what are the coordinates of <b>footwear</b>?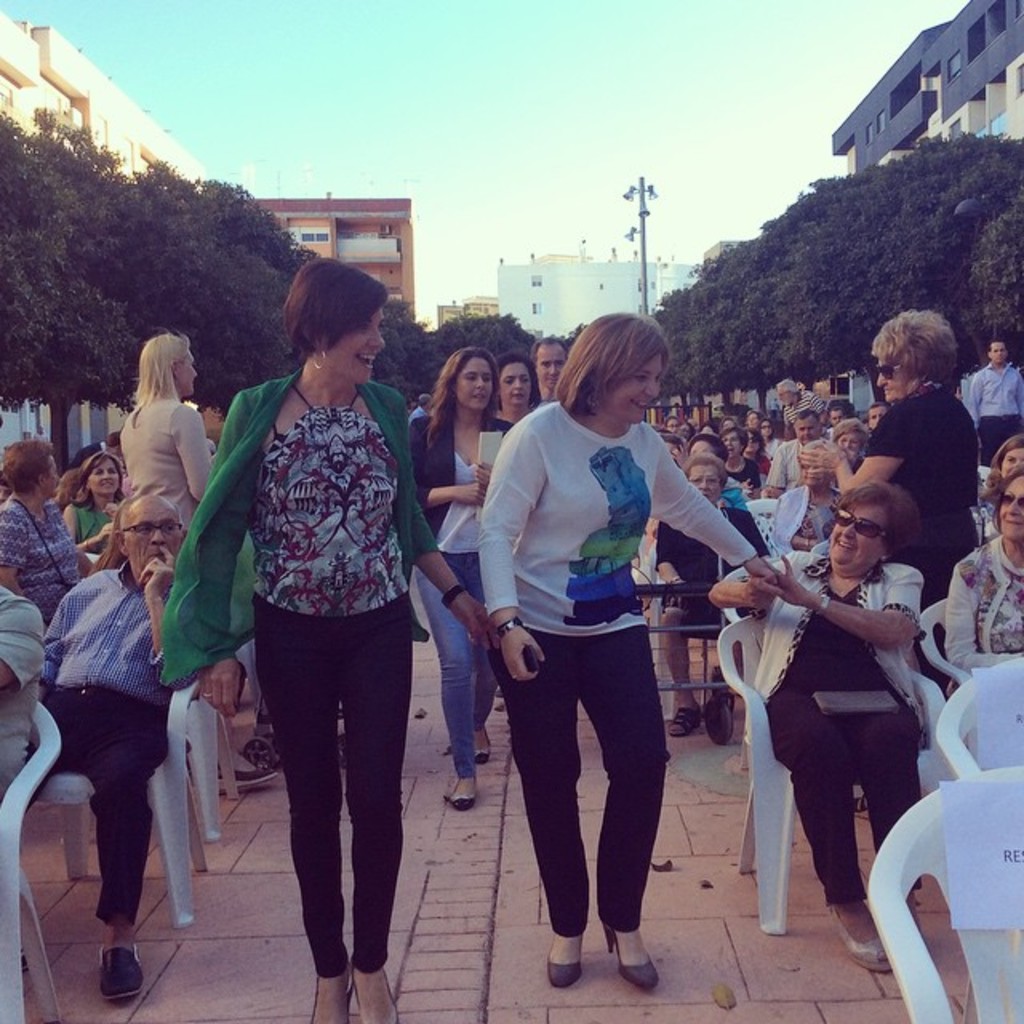
box=[94, 938, 136, 1005].
